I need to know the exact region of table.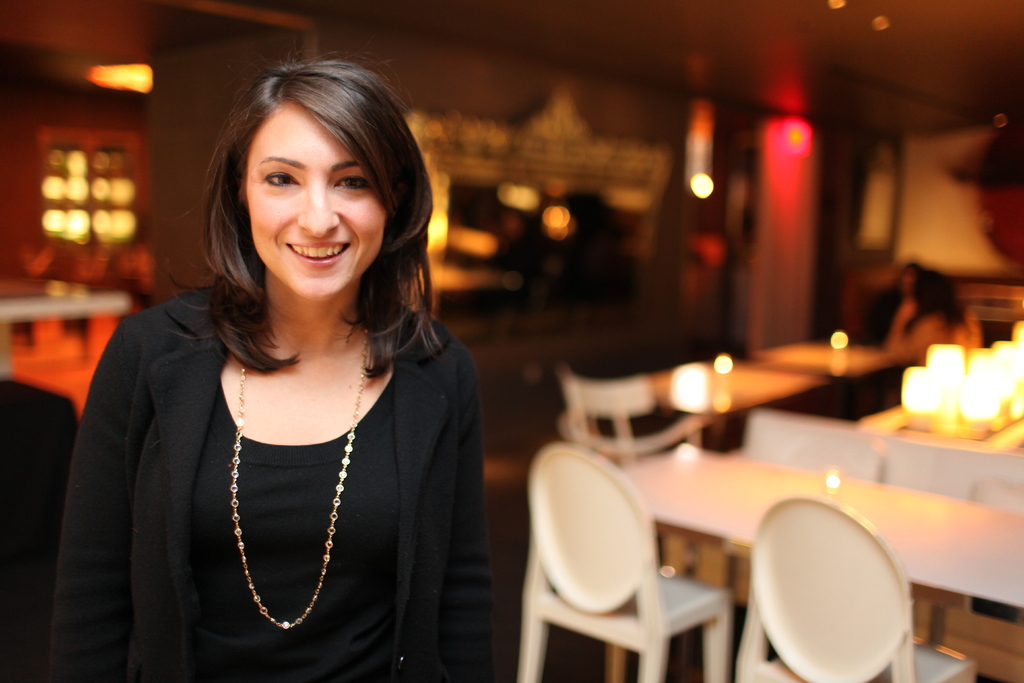
Region: [611, 440, 1023, 611].
